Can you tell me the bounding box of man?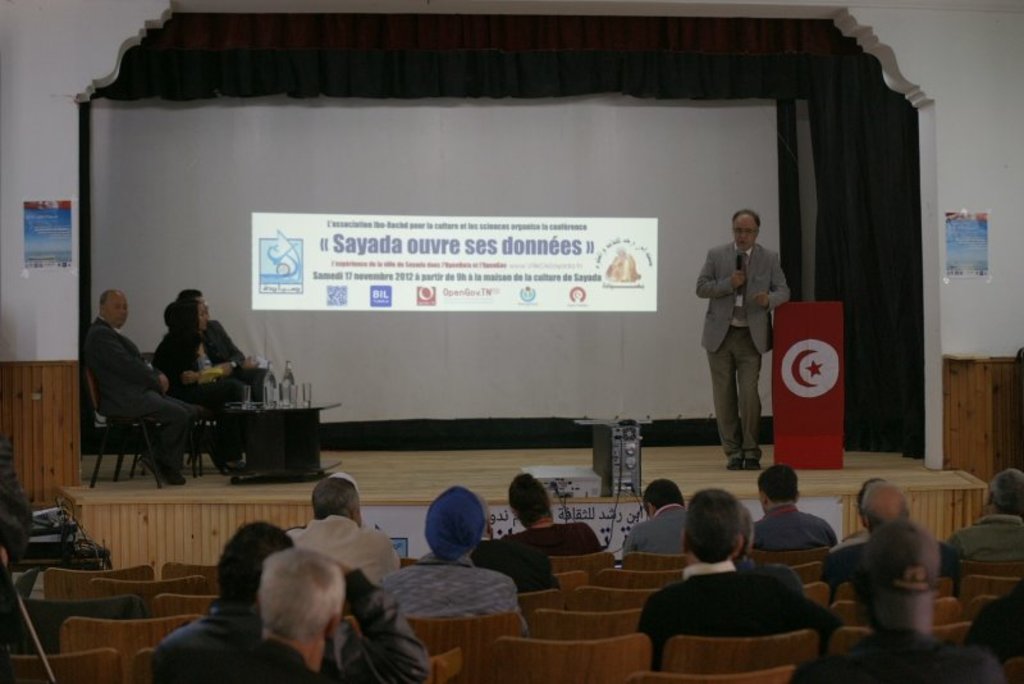
left=818, top=479, right=963, bottom=605.
